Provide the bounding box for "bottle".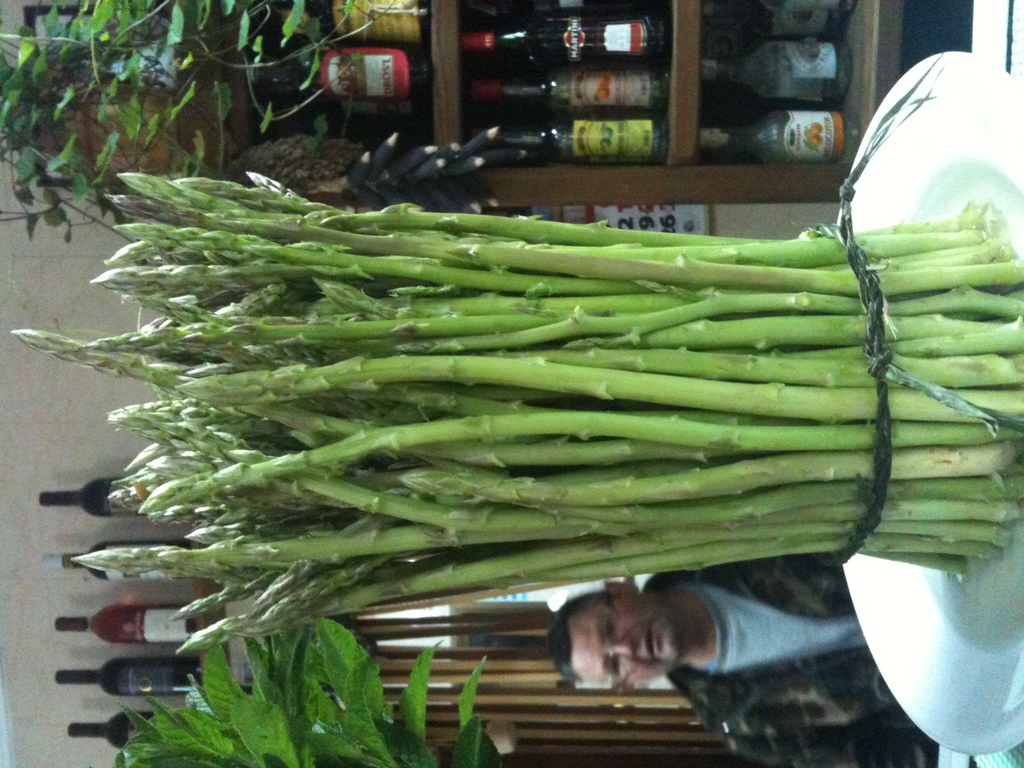
260, 41, 429, 95.
